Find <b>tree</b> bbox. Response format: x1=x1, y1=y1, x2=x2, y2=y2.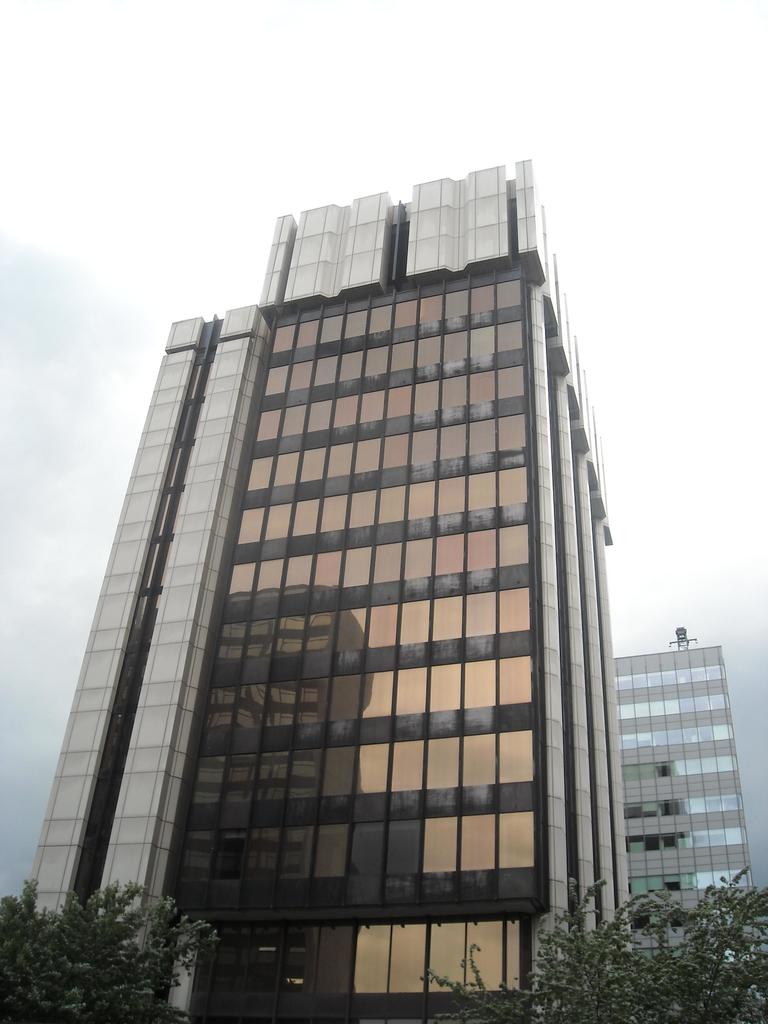
x1=13, y1=878, x2=224, y2=1005.
